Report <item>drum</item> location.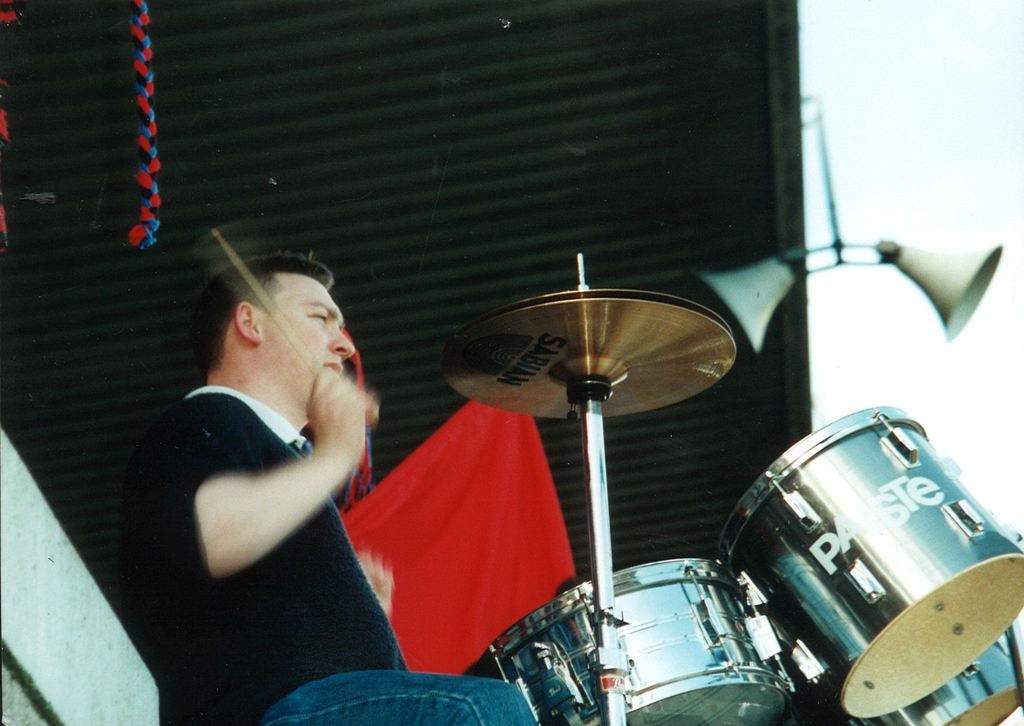
Report: region(852, 625, 1023, 725).
